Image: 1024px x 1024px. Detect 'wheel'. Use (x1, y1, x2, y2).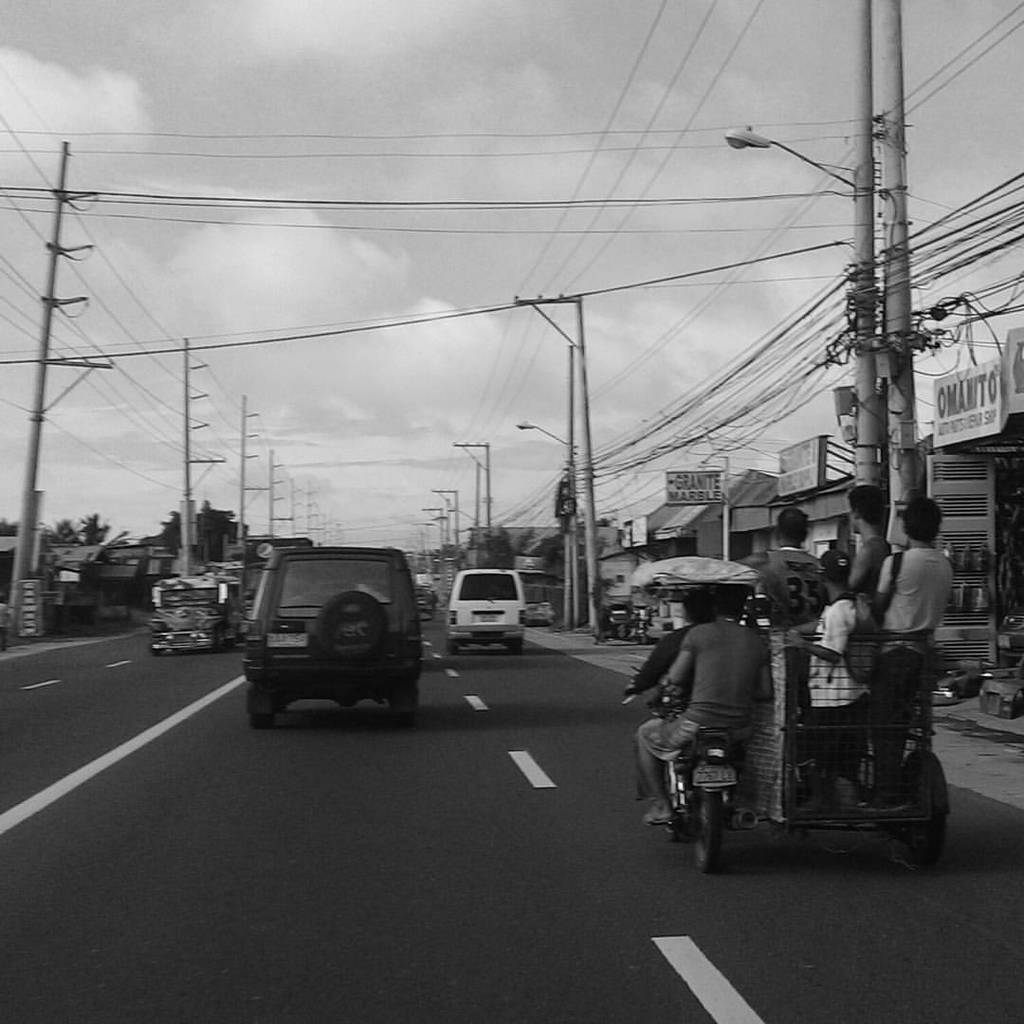
(661, 814, 686, 843).
